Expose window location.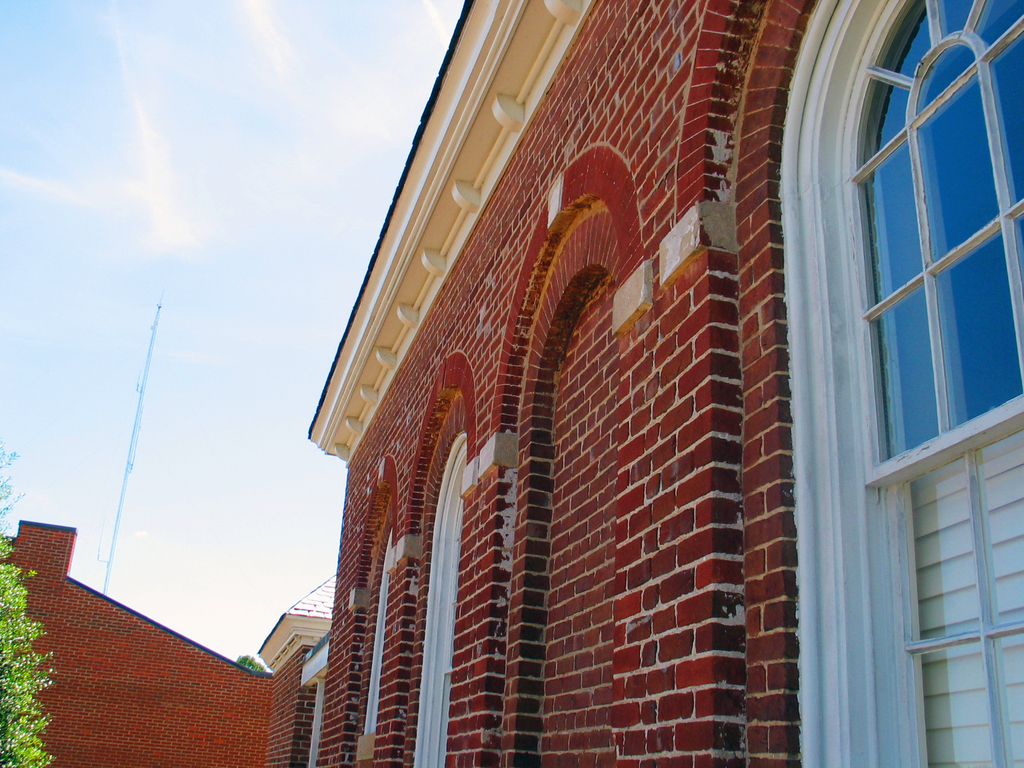
Exposed at (408,436,472,767).
